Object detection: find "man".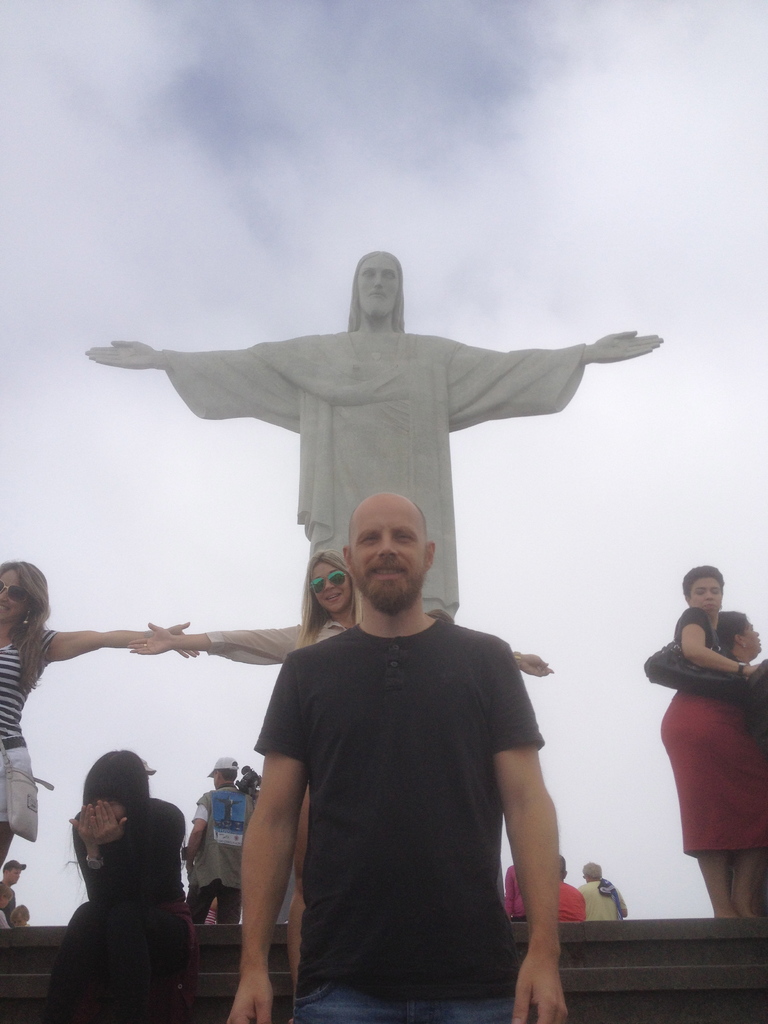
184/753/266/929.
